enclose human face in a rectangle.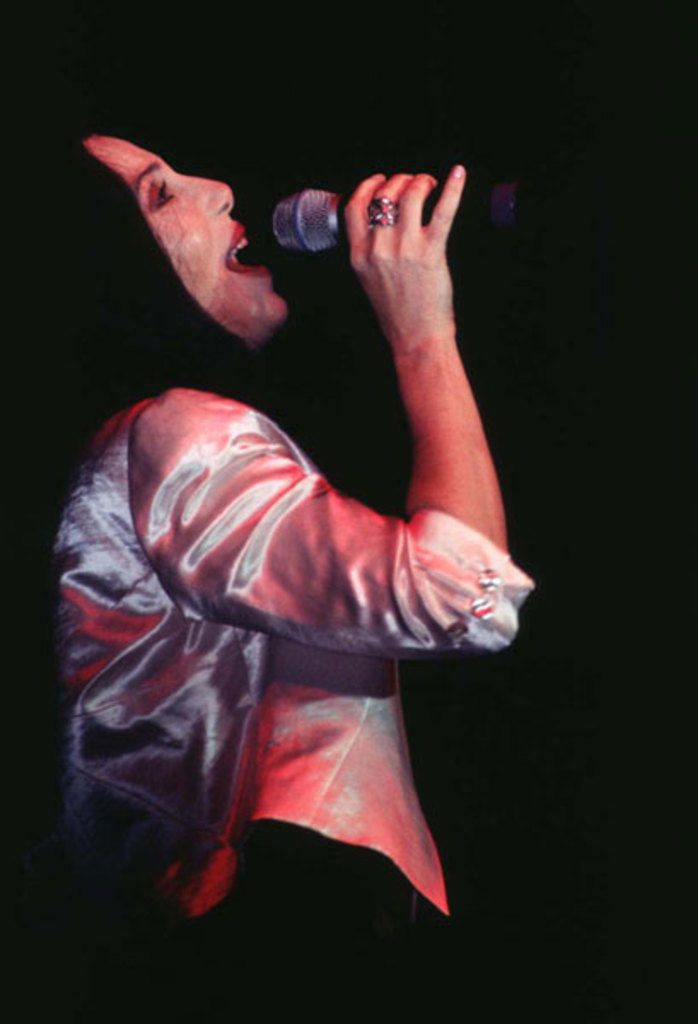
box(84, 133, 288, 350).
